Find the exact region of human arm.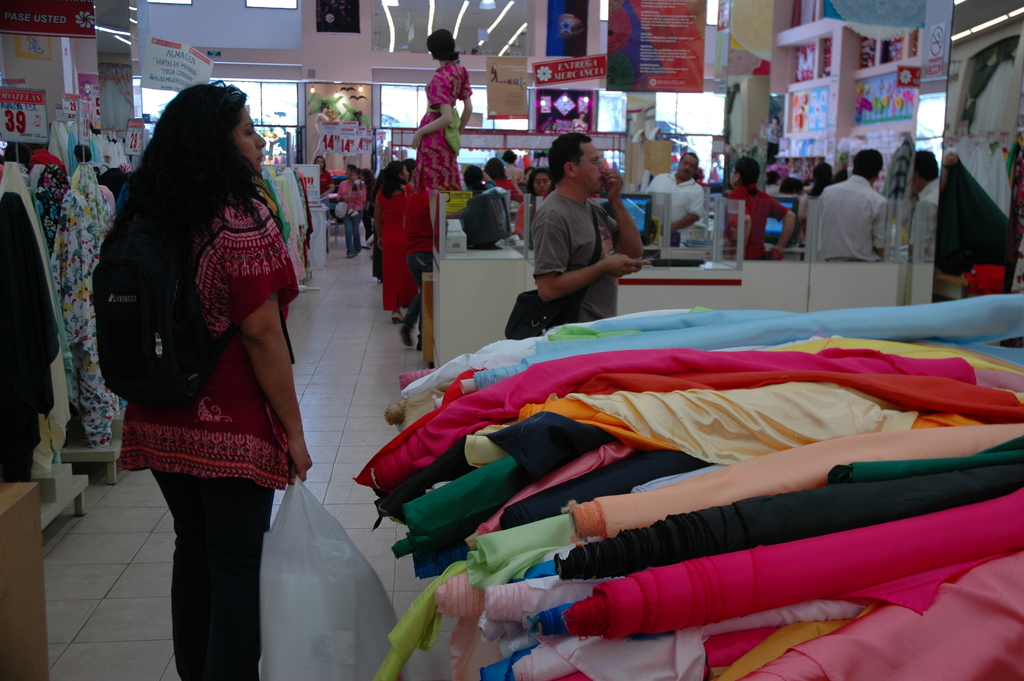
Exact region: [866,194,886,254].
